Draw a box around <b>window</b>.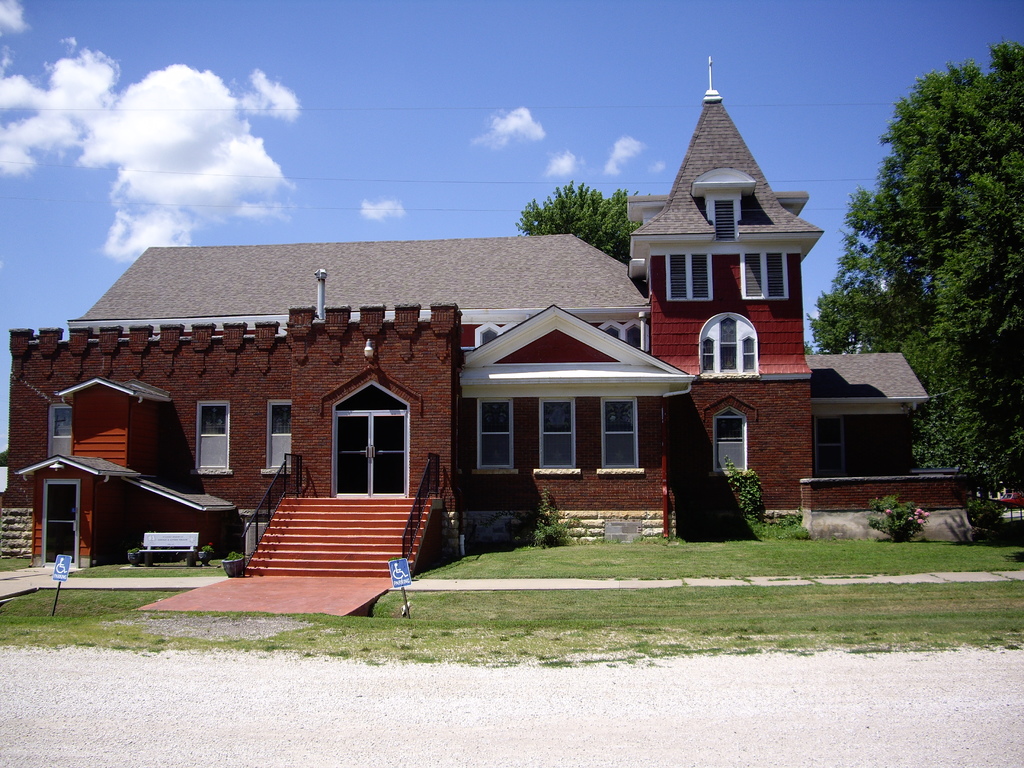
[594,319,652,359].
